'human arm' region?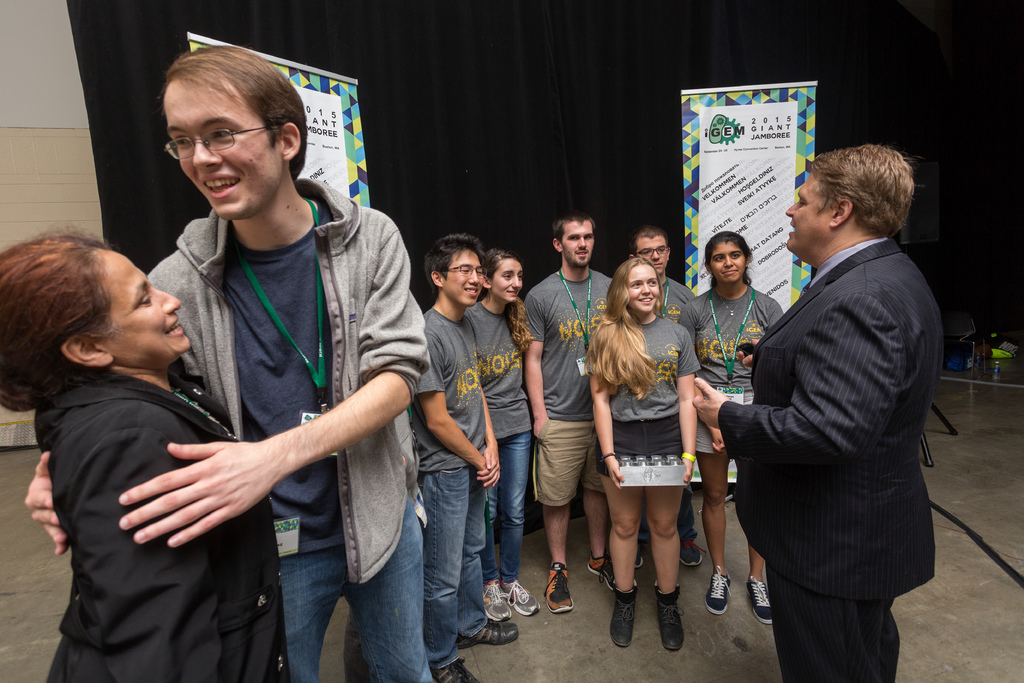
bbox=(677, 306, 730, 452)
